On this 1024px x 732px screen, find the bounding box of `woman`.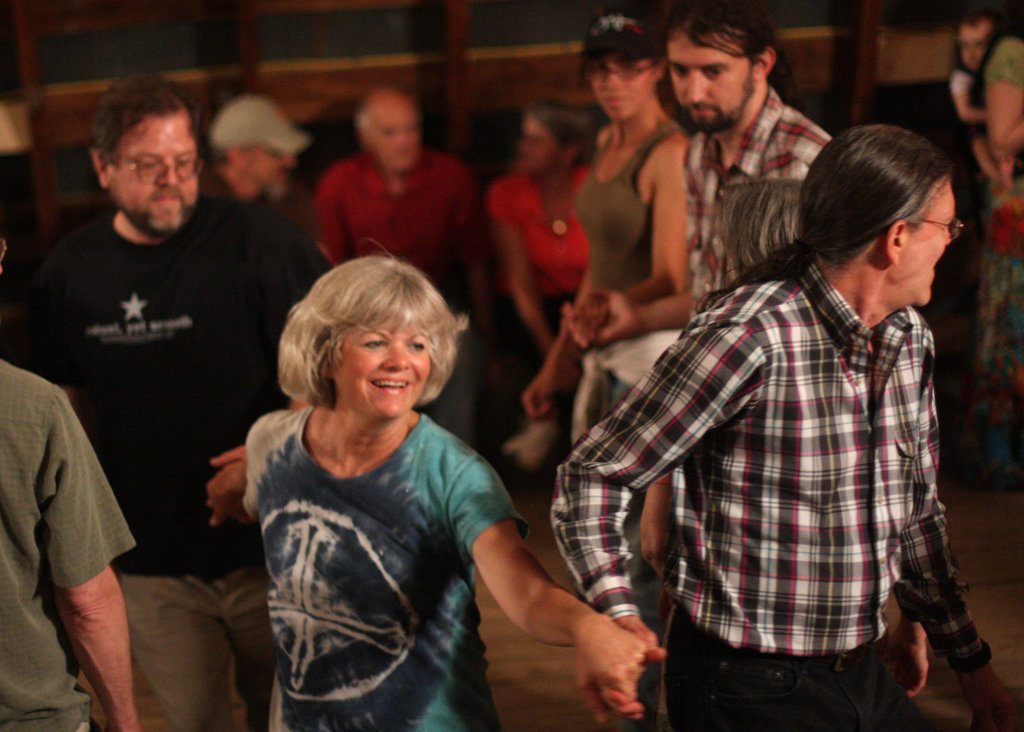
Bounding box: Rect(239, 240, 646, 731).
